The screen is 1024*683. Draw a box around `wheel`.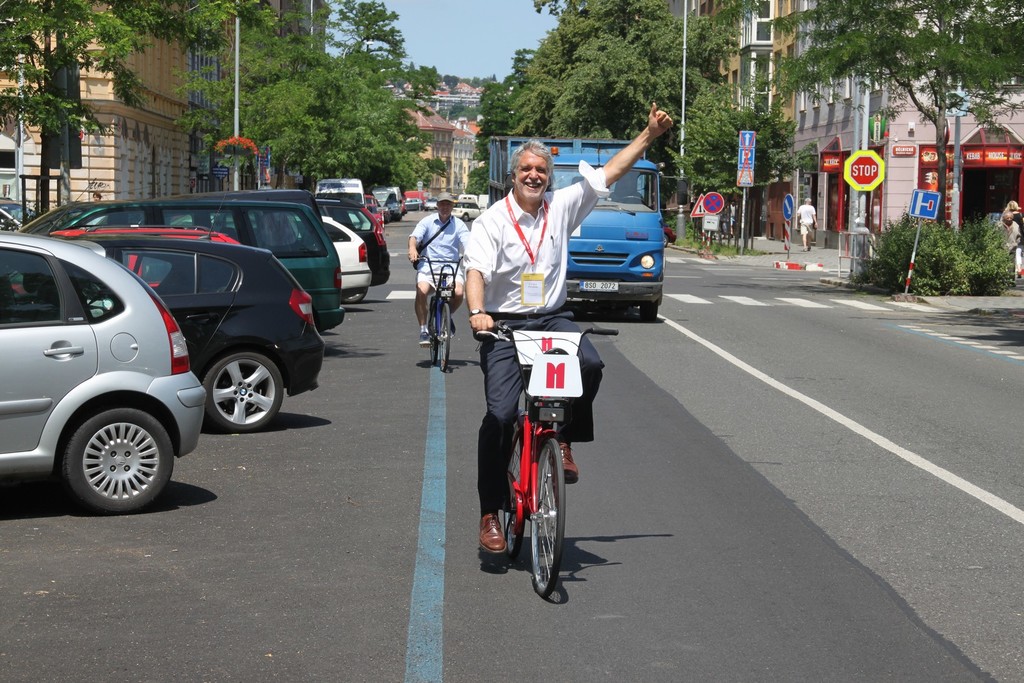
detection(531, 438, 565, 598).
